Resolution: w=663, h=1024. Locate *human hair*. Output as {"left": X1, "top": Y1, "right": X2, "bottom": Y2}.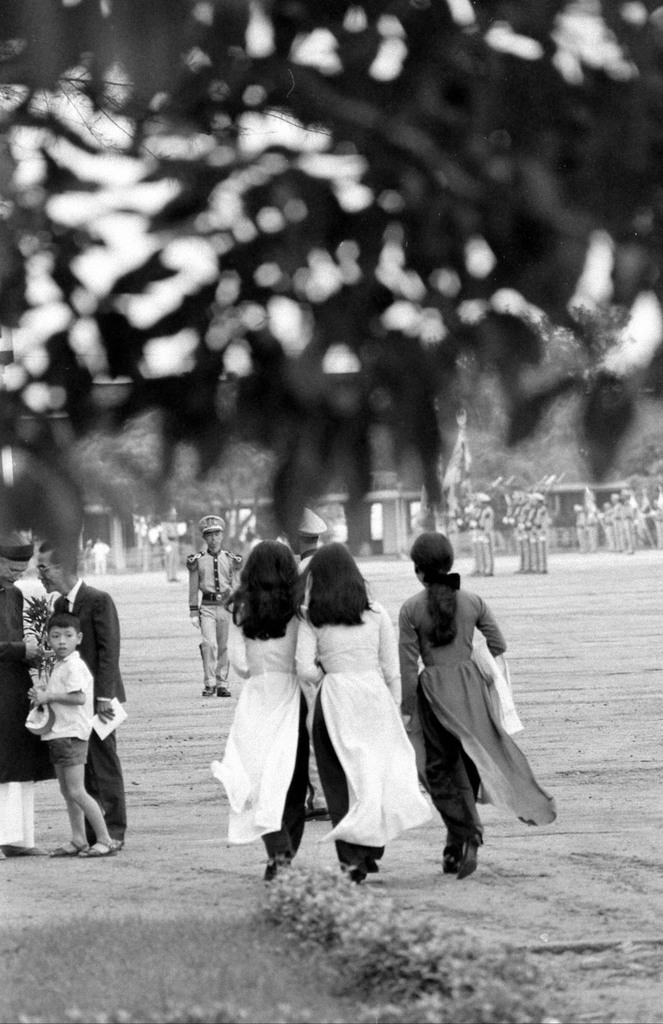
{"left": 411, "top": 536, "right": 461, "bottom": 652}.
